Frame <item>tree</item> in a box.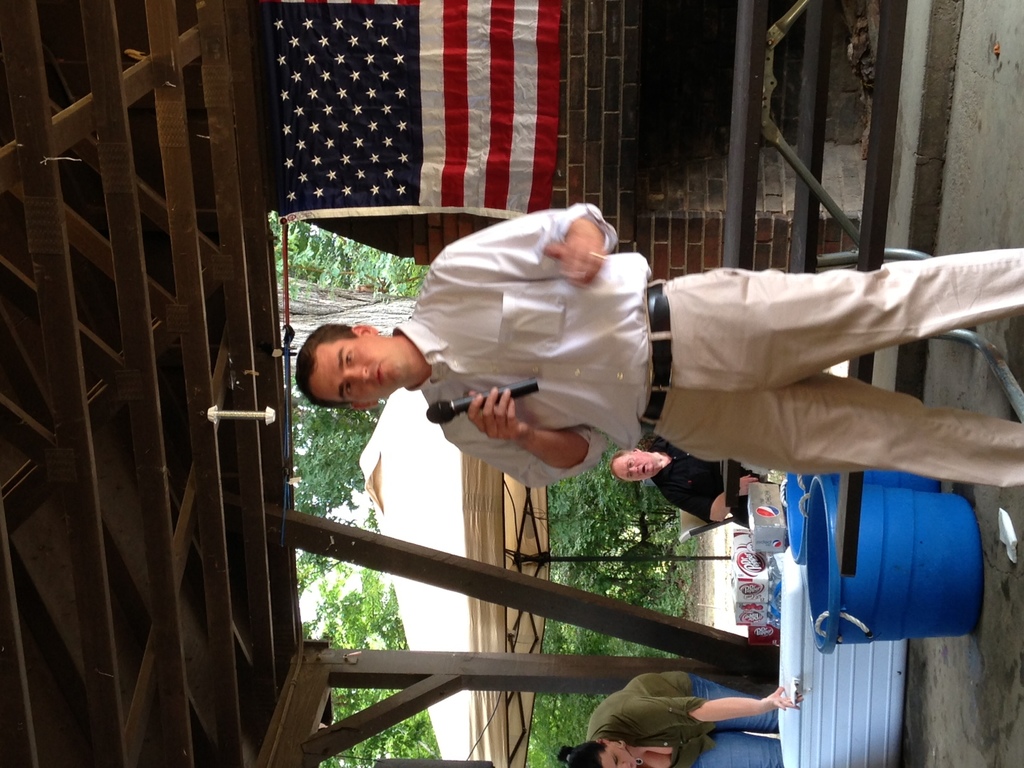
BBox(270, 212, 427, 518).
